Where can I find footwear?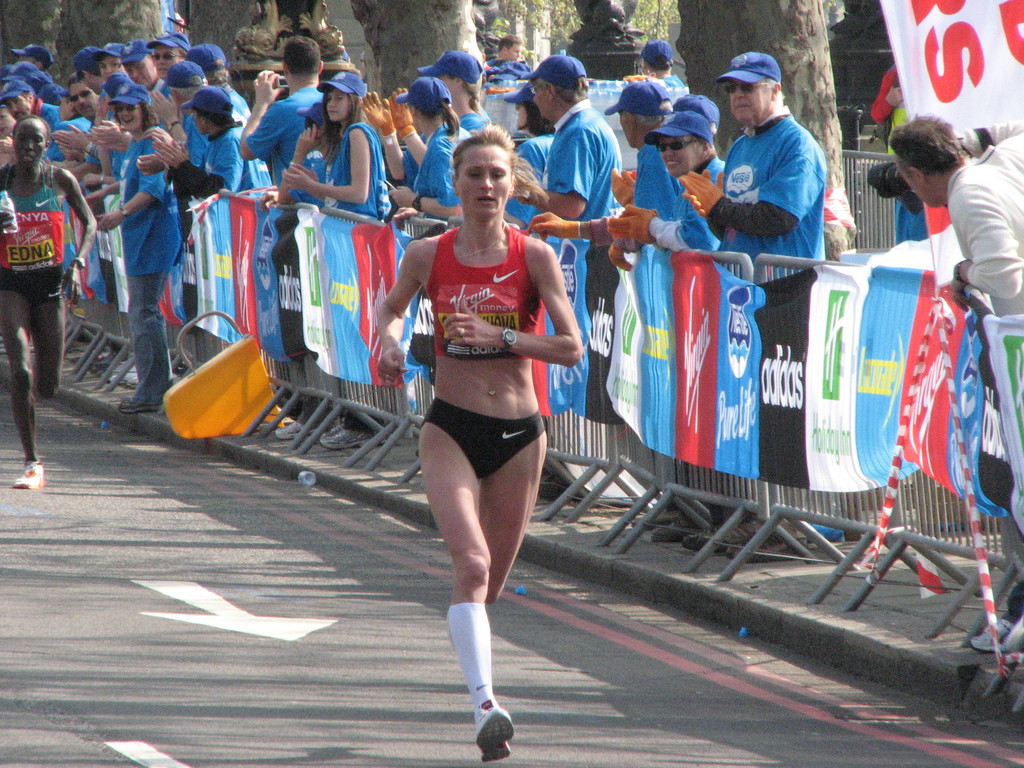
You can find it at [654,513,690,540].
